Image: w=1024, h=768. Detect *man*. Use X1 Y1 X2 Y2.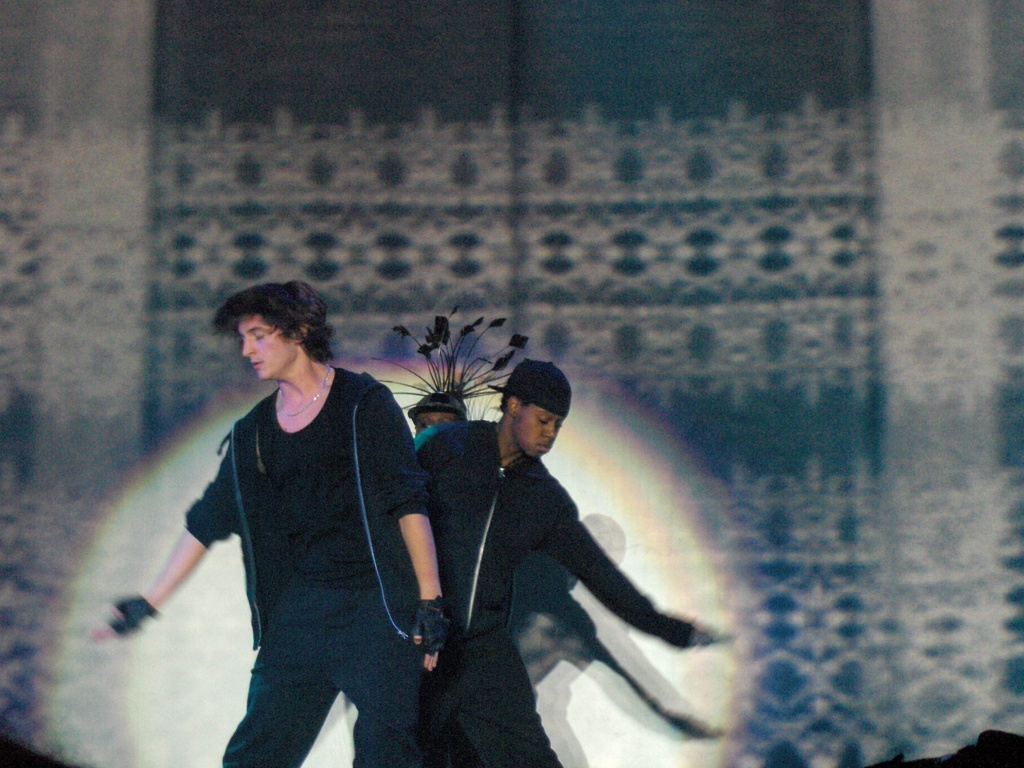
95 281 448 767.
